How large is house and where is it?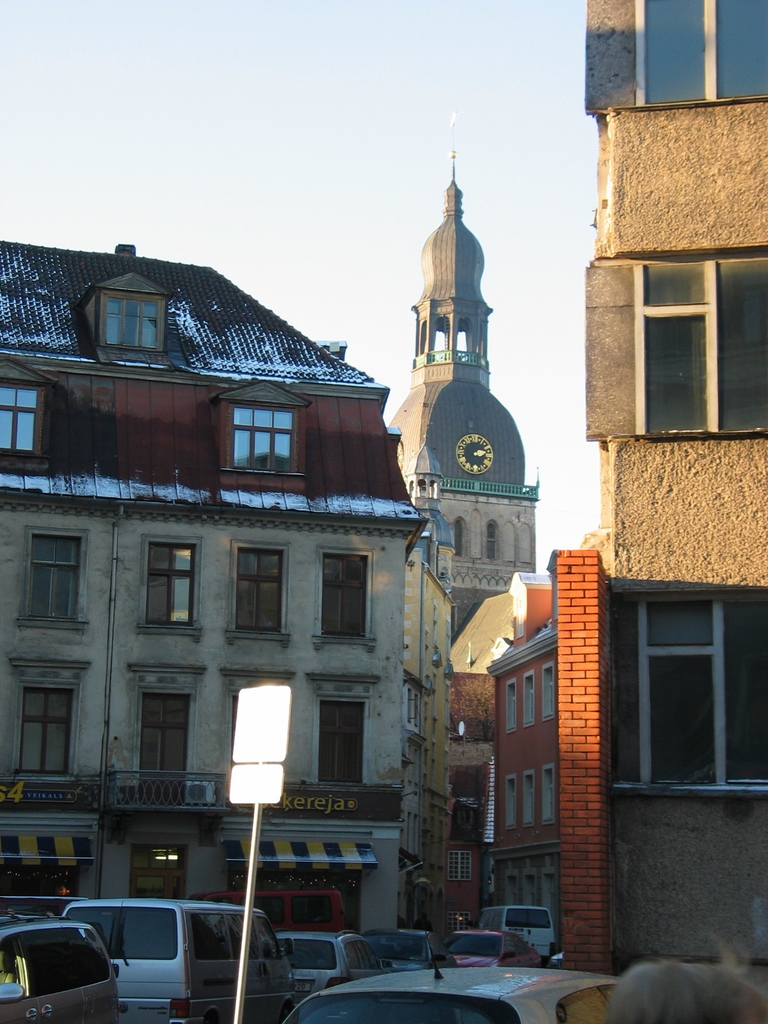
Bounding box: rect(492, 541, 767, 979).
